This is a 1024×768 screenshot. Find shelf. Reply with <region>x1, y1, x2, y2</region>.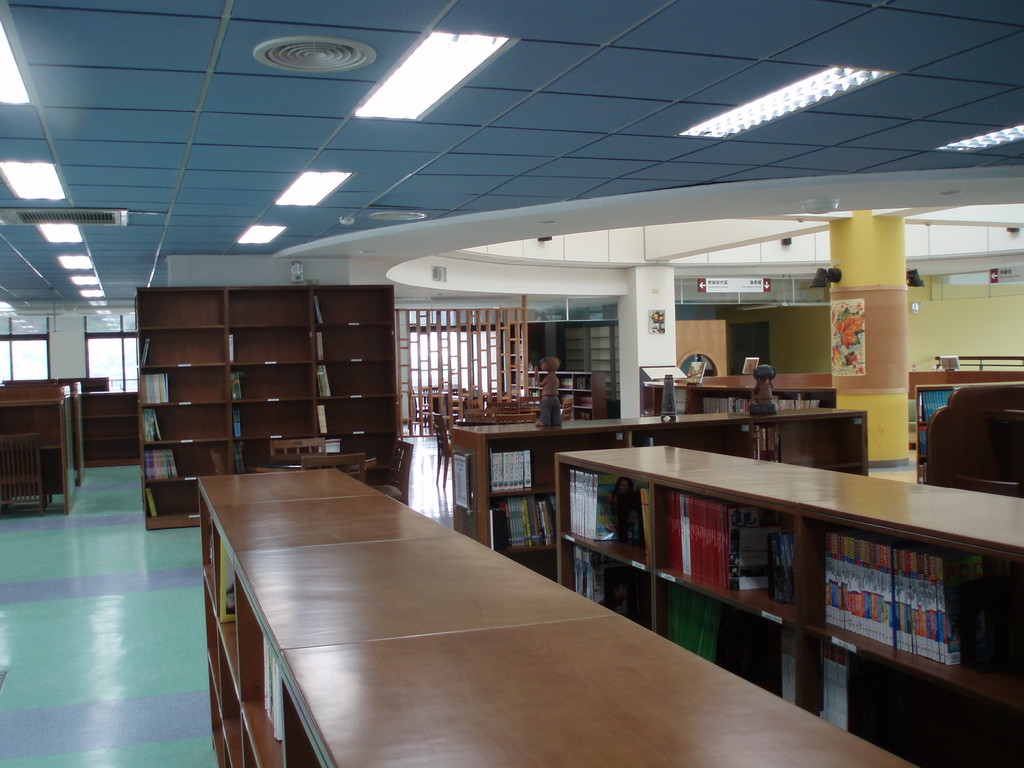
<region>671, 575, 803, 699</region>.
